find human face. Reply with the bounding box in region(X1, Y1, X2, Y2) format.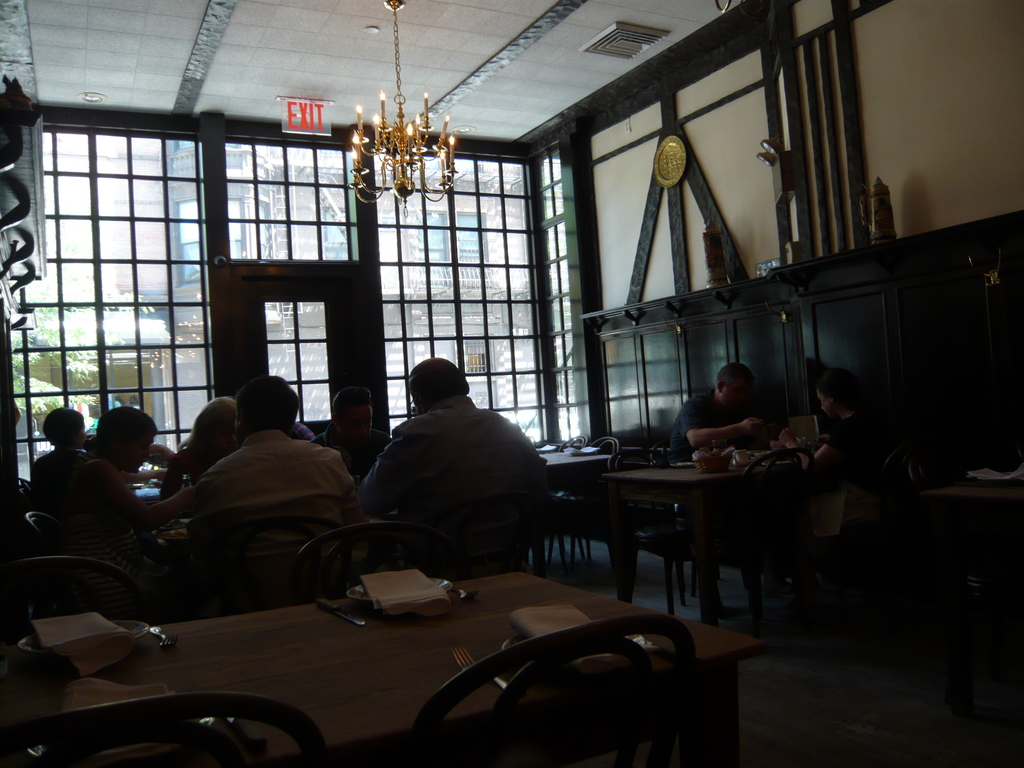
region(134, 431, 152, 472).
